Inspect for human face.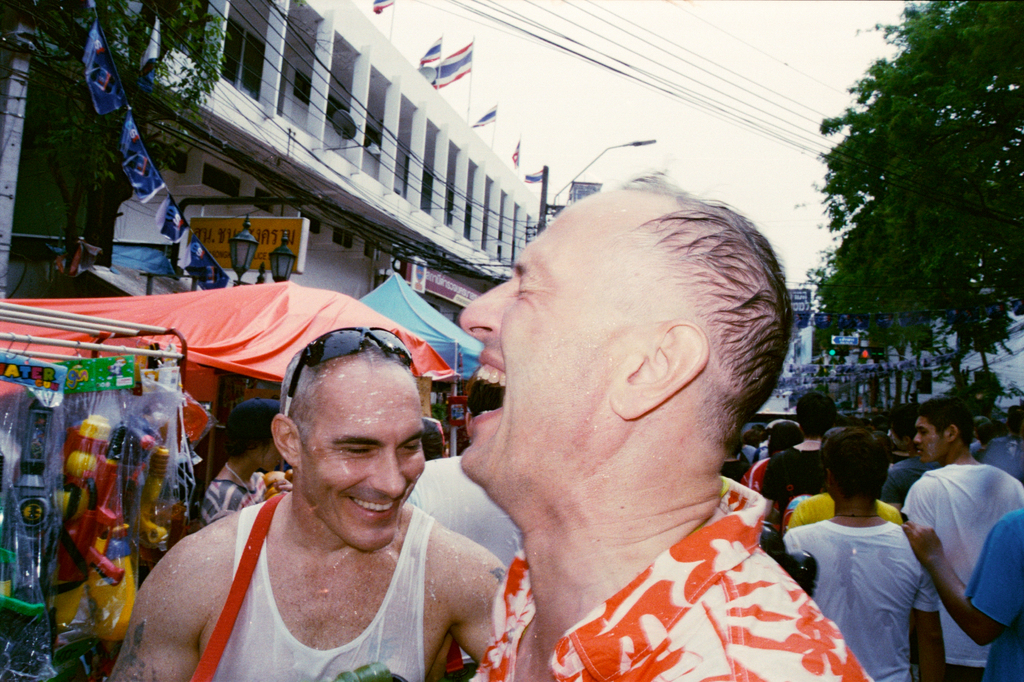
Inspection: (left=258, top=440, right=282, bottom=472).
